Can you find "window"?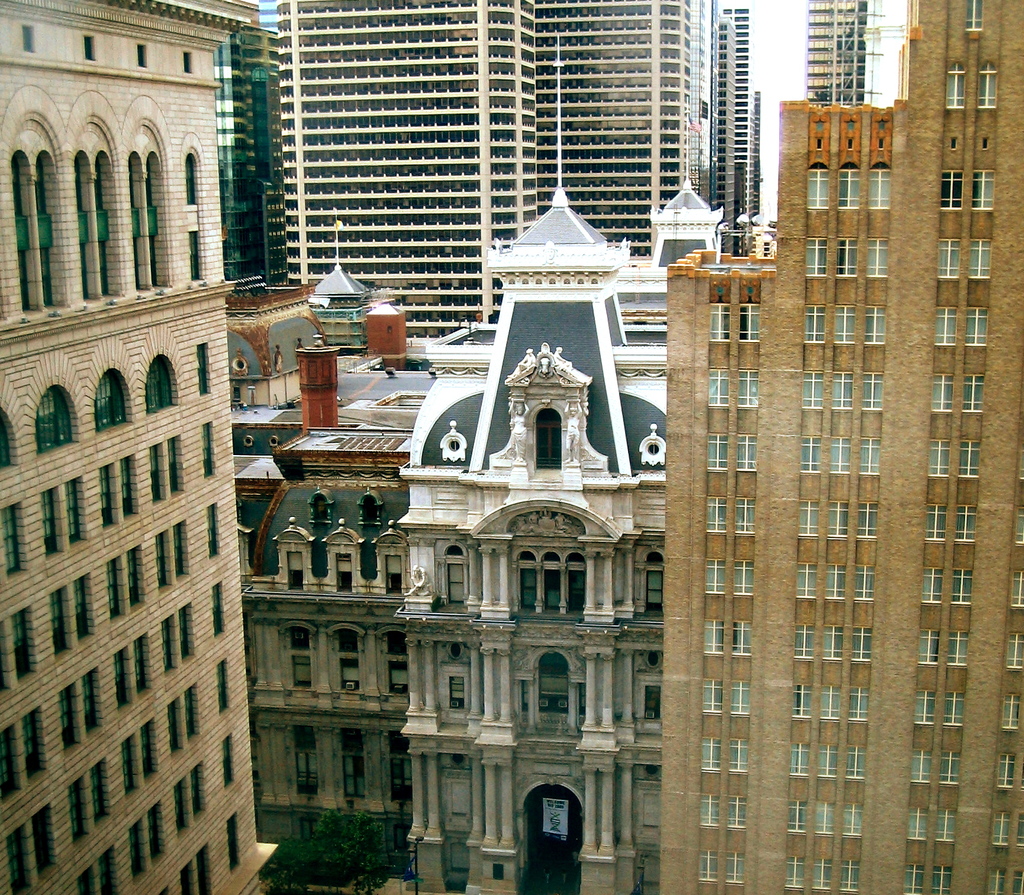
Yes, bounding box: box(195, 344, 214, 392).
